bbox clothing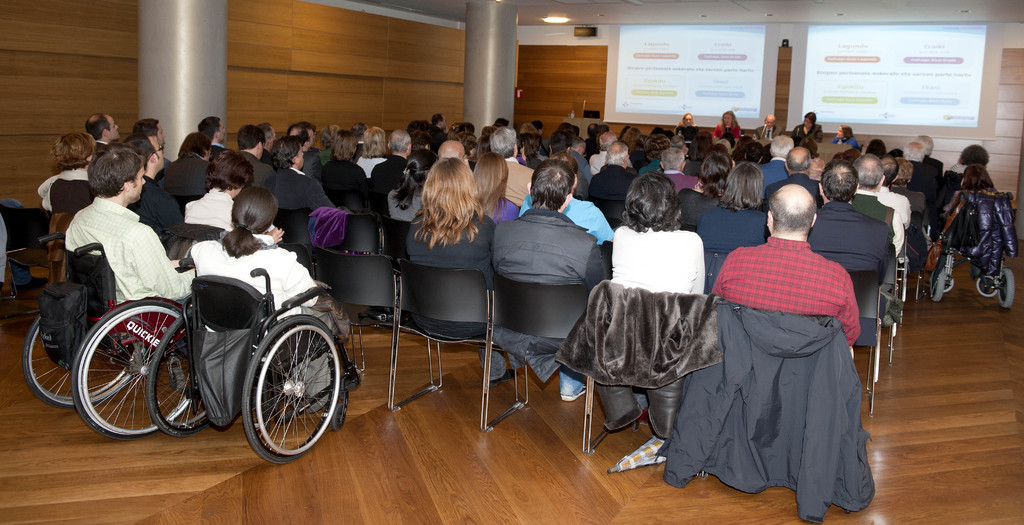
403,211,499,305
